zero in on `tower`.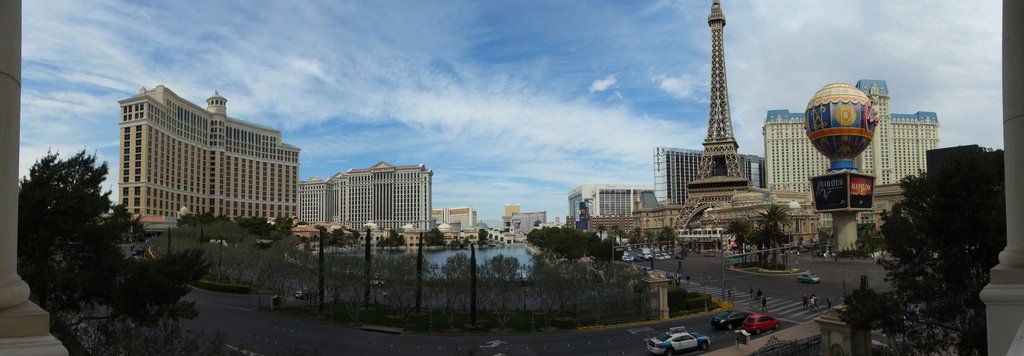
Zeroed in: rect(762, 78, 929, 197).
